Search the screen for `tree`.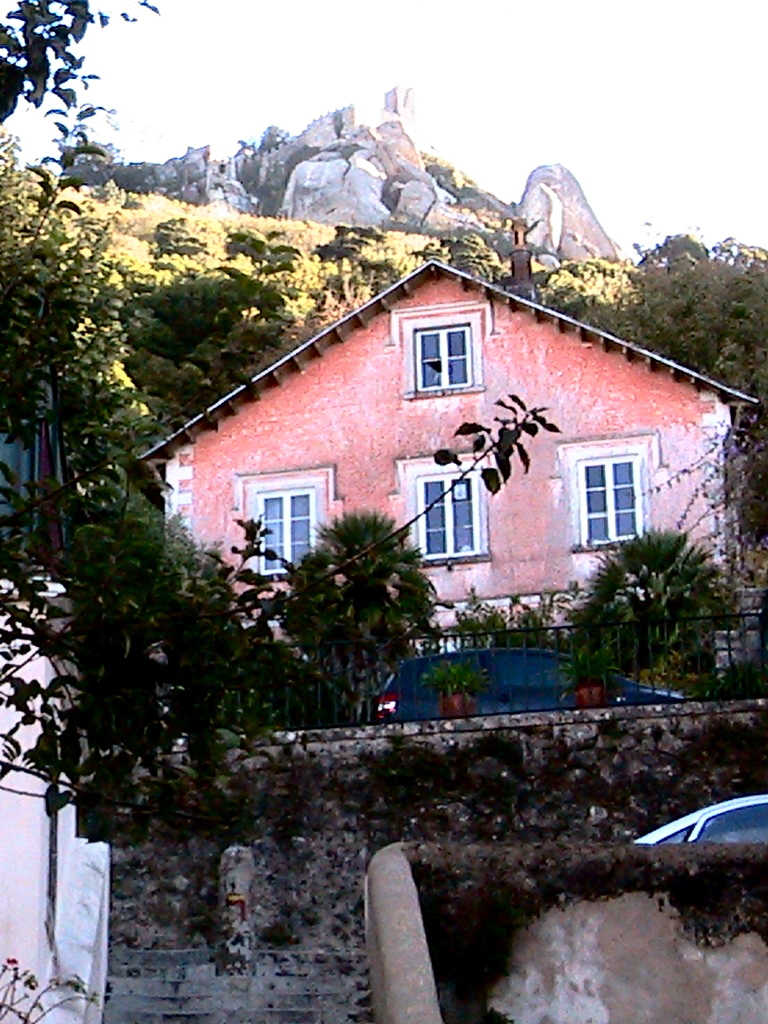
Found at <bbox>563, 486, 733, 684</bbox>.
